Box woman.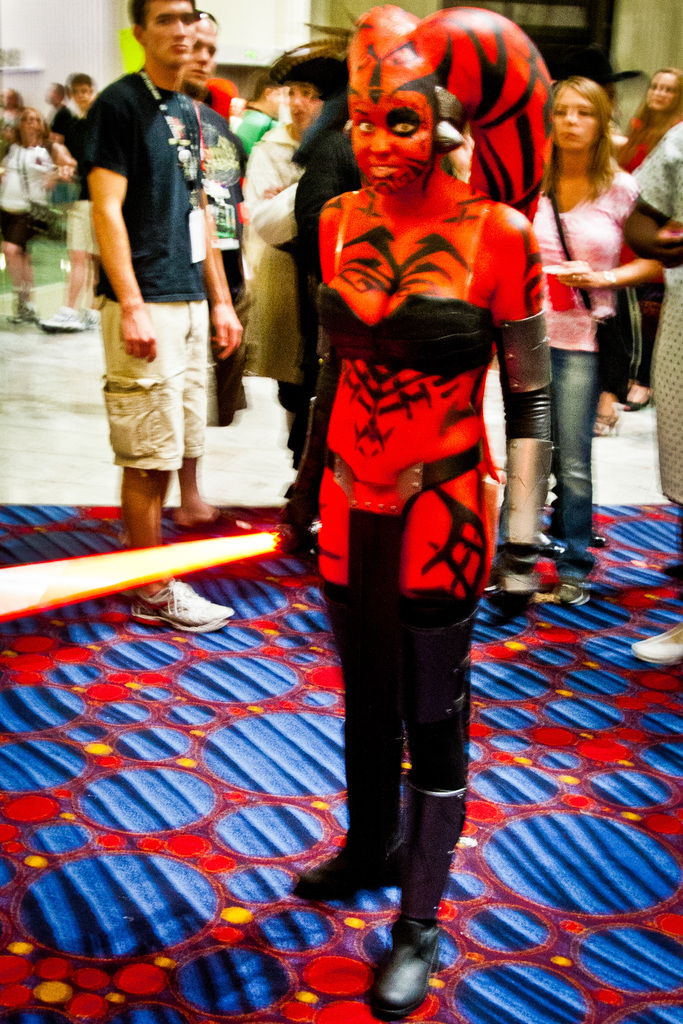
<region>616, 63, 682, 175</region>.
